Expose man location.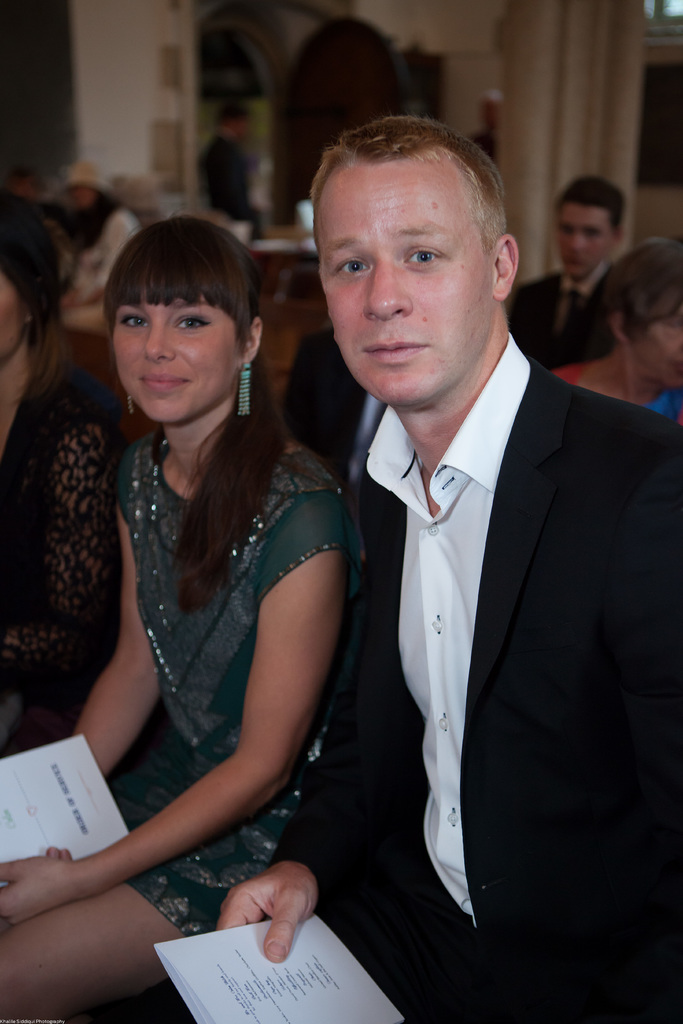
Exposed at crop(504, 175, 623, 368).
